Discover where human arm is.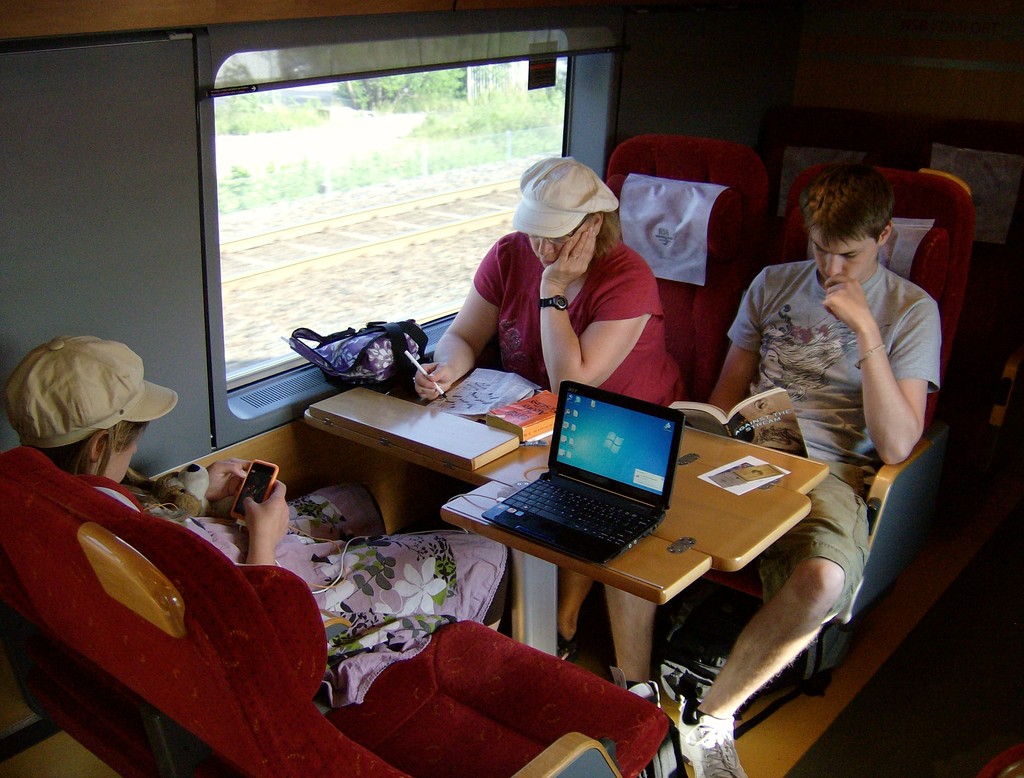
Discovered at region(415, 236, 509, 406).
